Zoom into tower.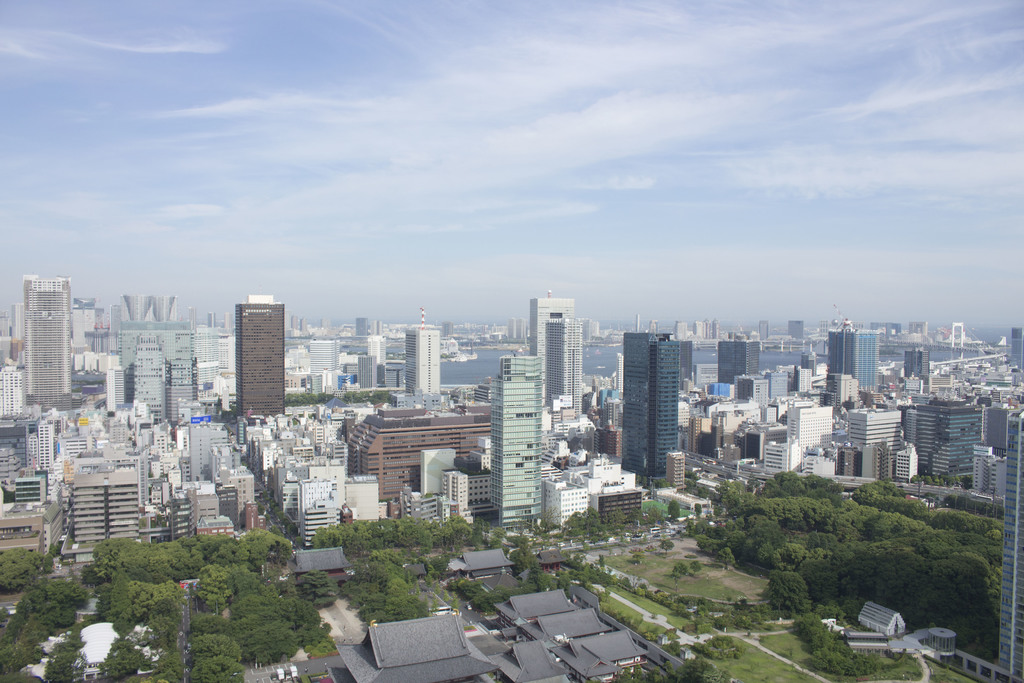
Zoom target: 353, 320, 381, 332.
